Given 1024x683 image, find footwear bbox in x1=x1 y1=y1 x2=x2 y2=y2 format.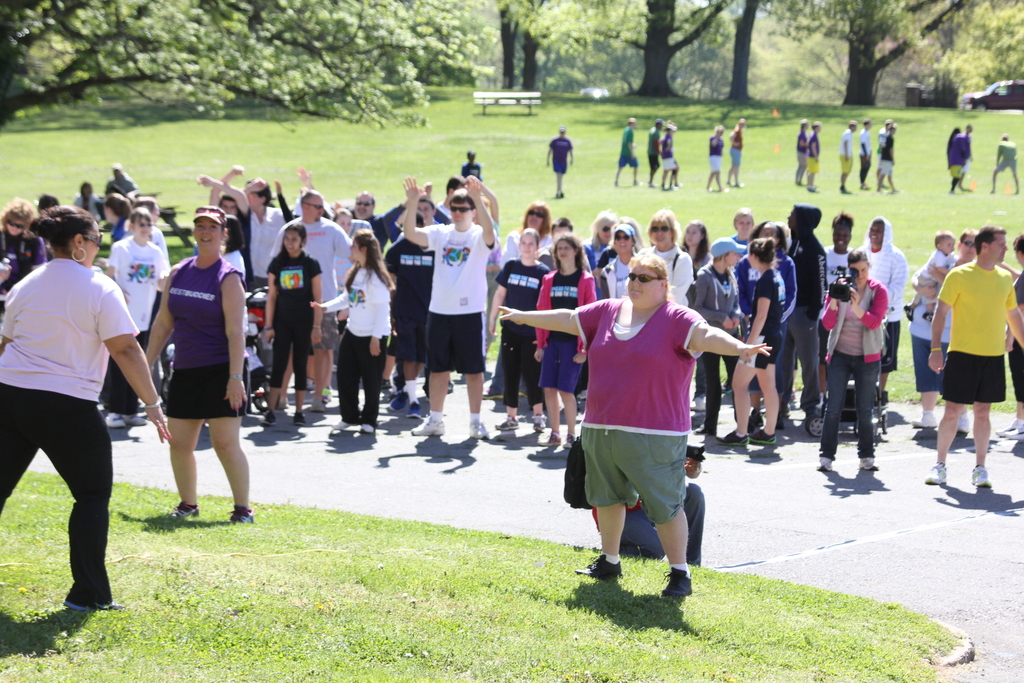
x1=689 y1=397 x2=702 y2=410.
